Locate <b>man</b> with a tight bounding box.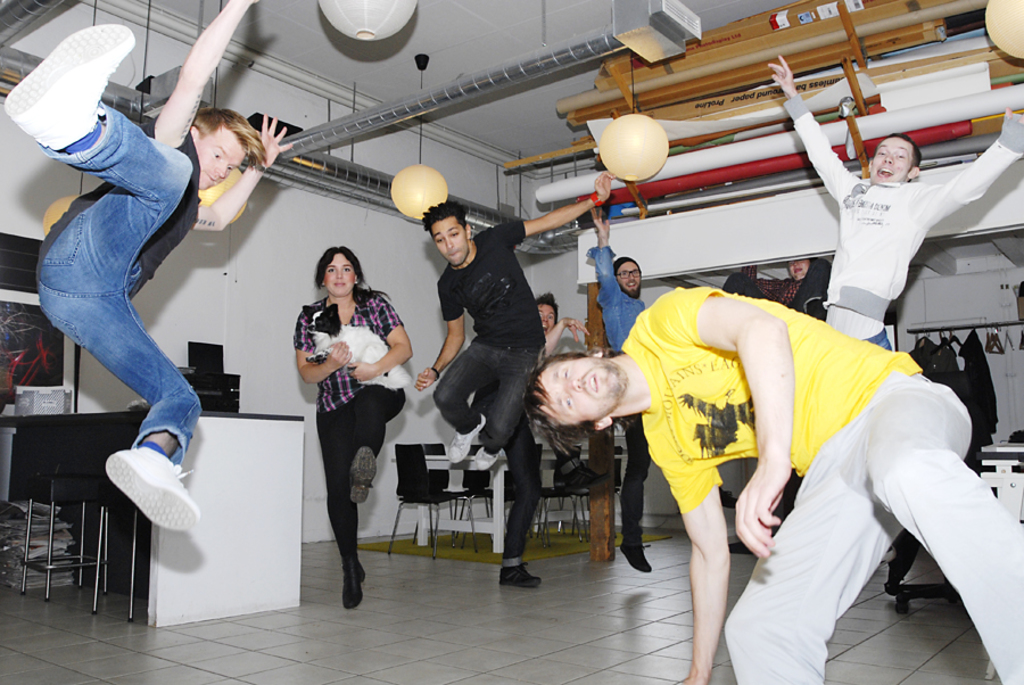
region(498, 290, 593, 589).
